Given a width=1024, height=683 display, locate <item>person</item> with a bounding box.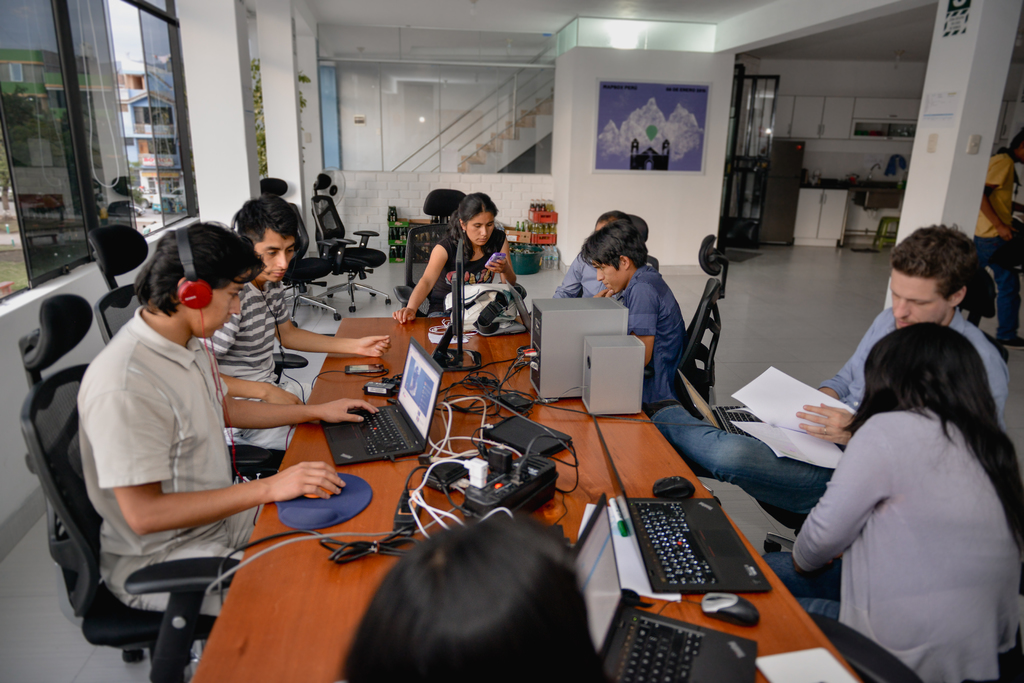
Located: x1=202, y1=193, x2=395, y2=451.
